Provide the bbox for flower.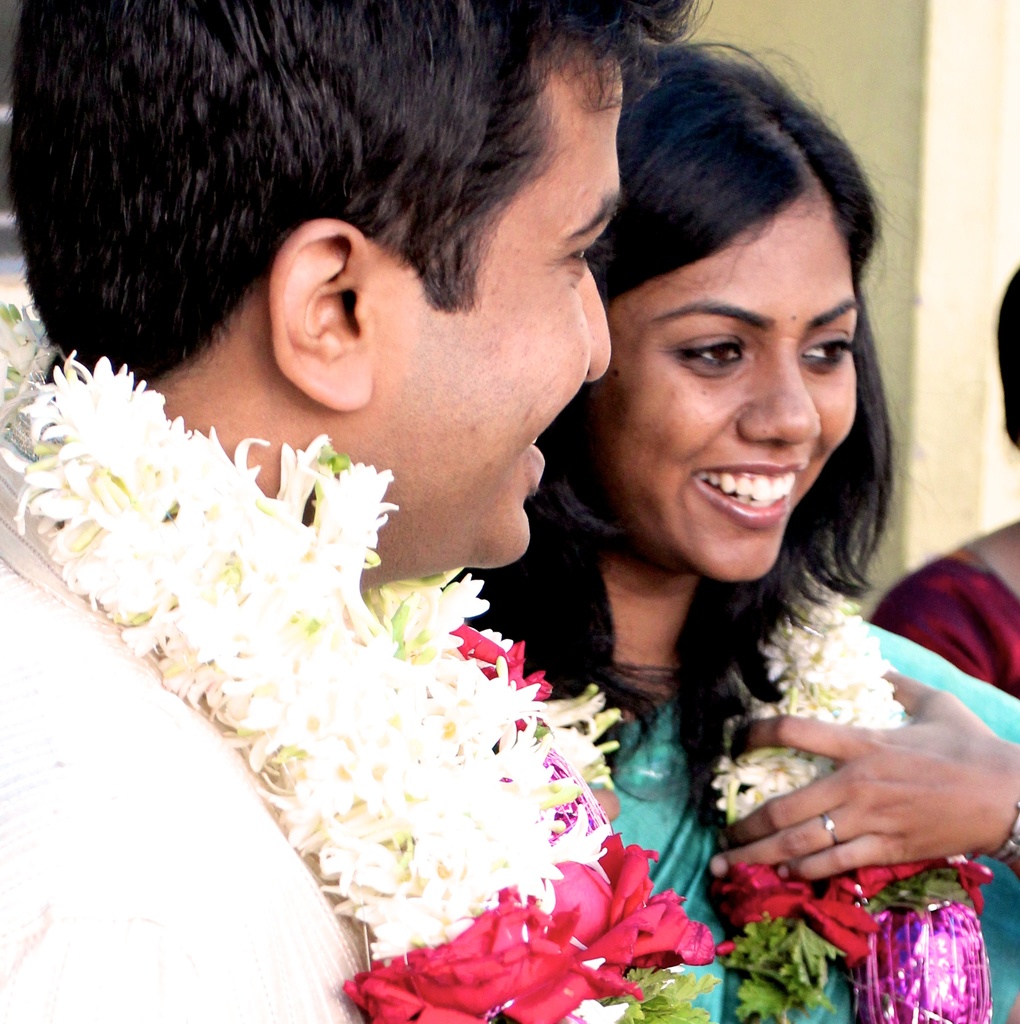
[x1=339, y1=889, x2=578, y2=1023].
